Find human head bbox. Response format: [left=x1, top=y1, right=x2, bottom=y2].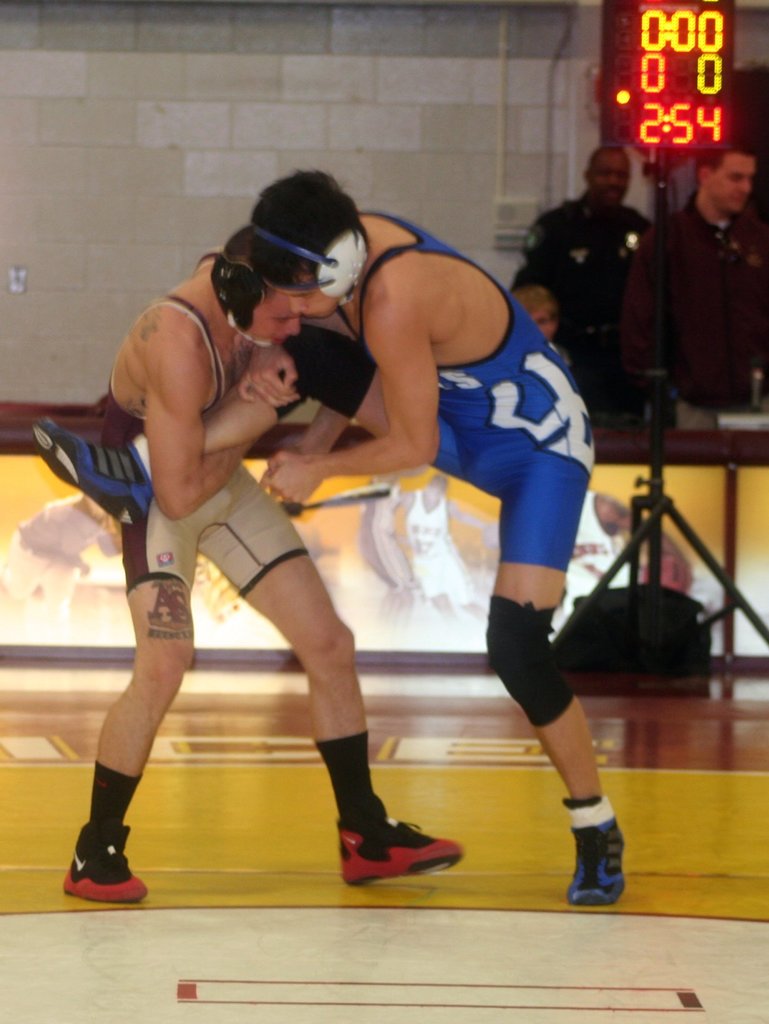
[left=584, top=143, right=634, bottom=205].
